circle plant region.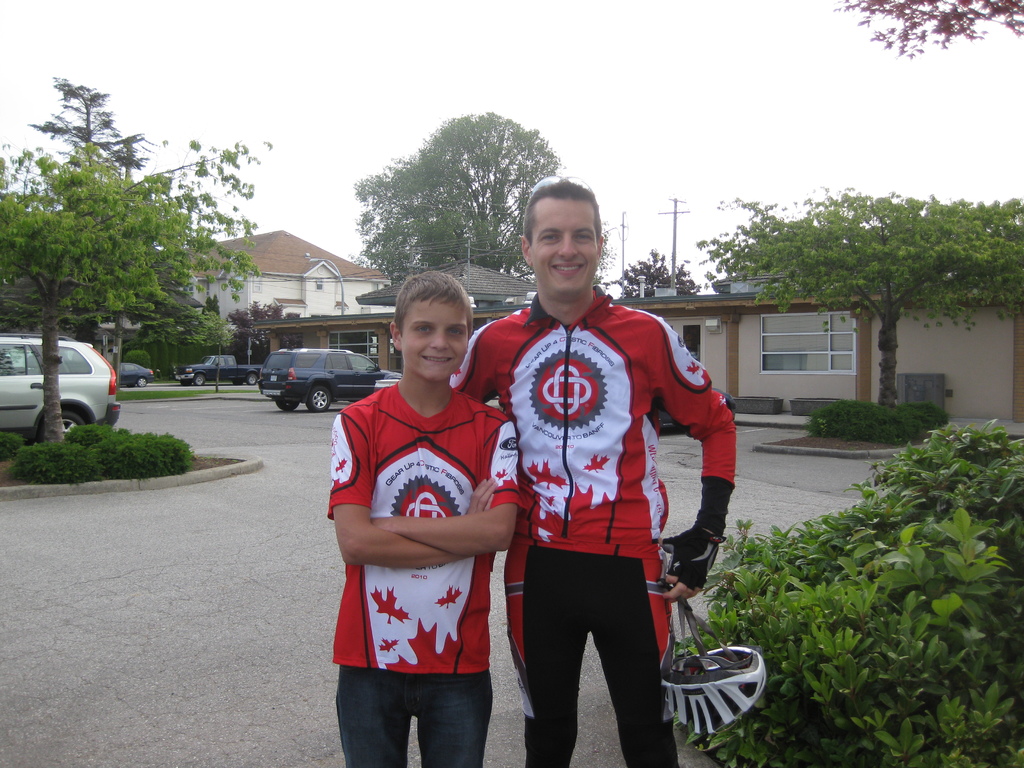
Region: {"left": 0, "top": 426, "right": 22, "bottom": 461}.
